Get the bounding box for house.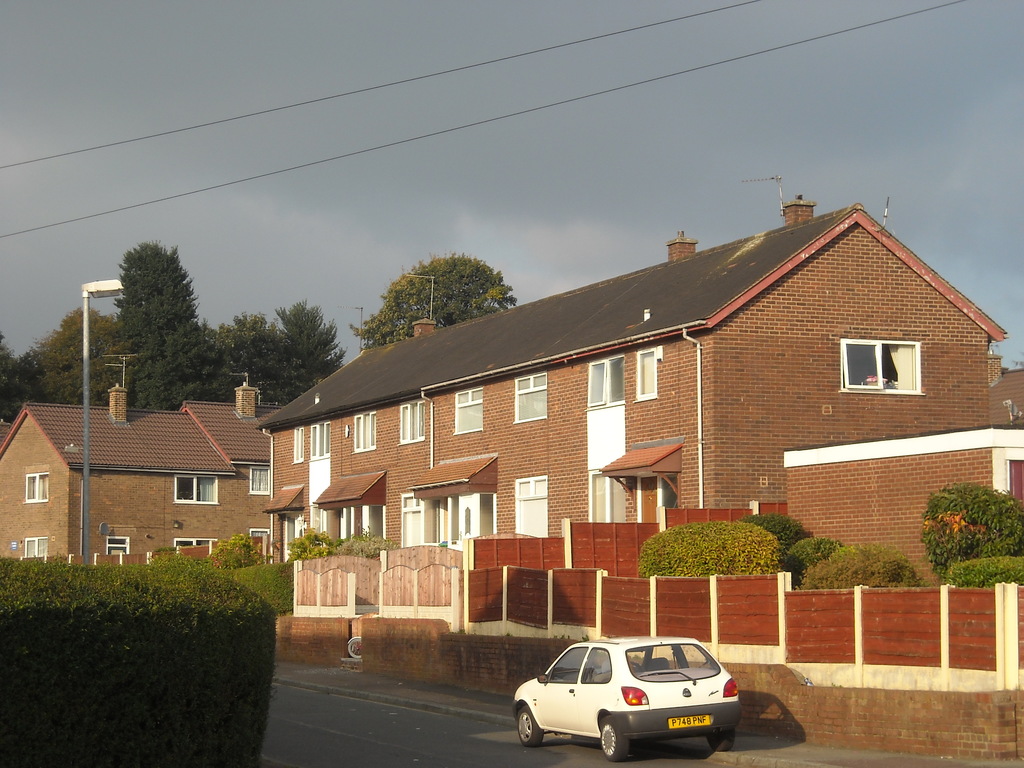
left=236, top=178, right=1014, bottom=628.
